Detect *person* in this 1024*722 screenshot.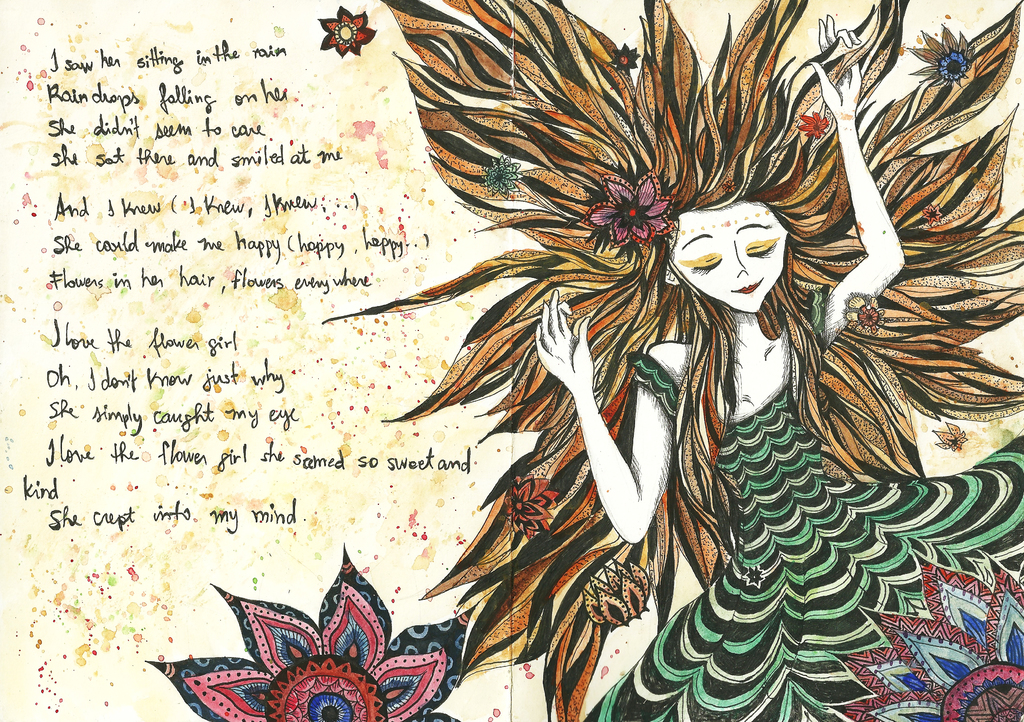
Detection: 321, 0, 1023, 721.
